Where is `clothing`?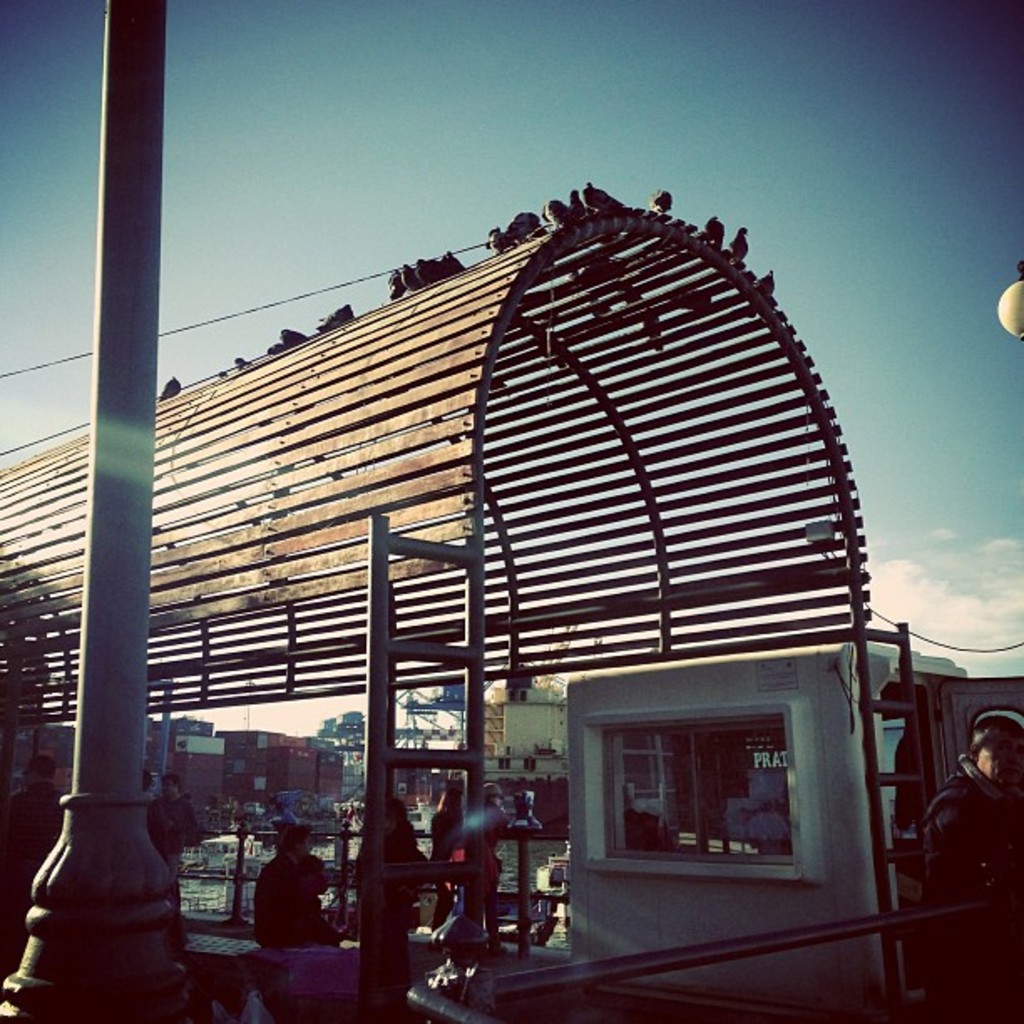
BBox(428, 800, 480, 929).
